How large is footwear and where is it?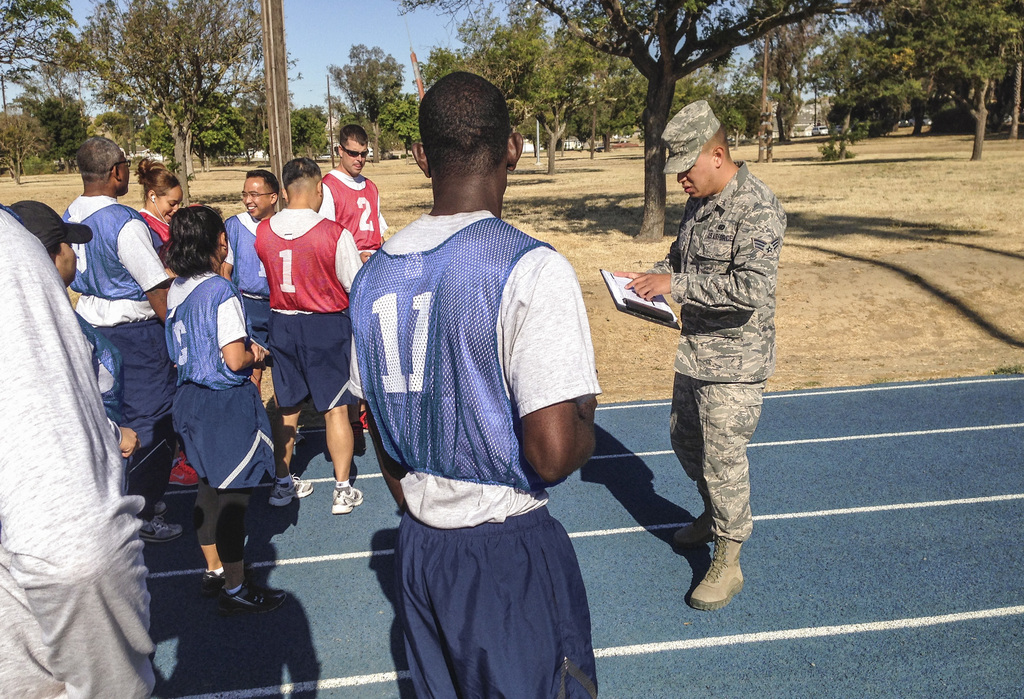
Bounding box: crop(350, 419, 367, 454).
